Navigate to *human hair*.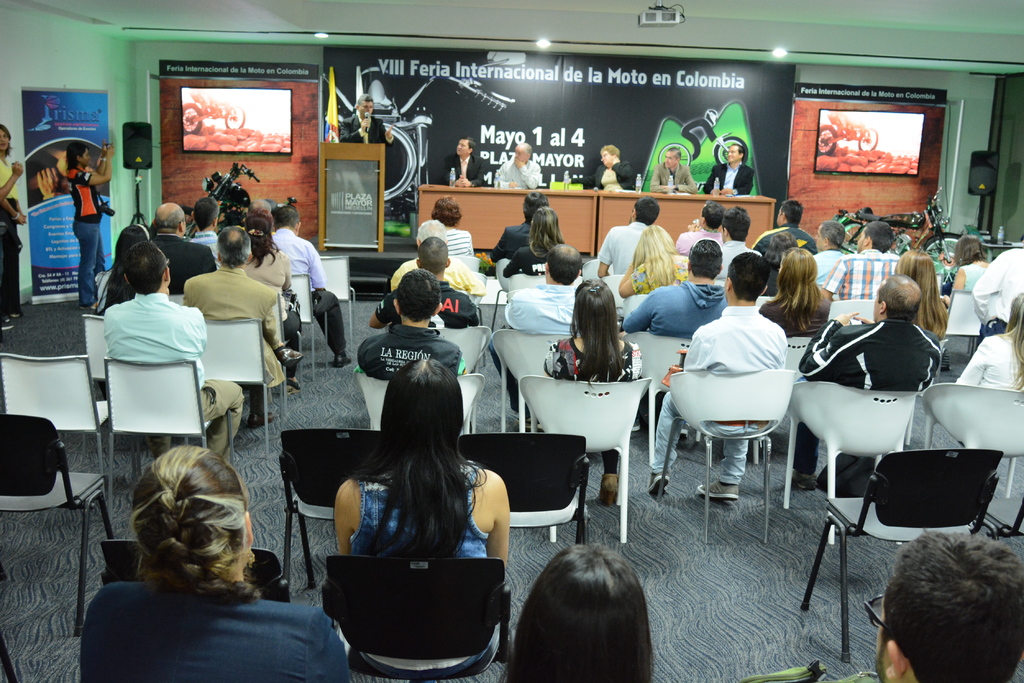
Navigation target: (x1=884, y1=531, x2=1023, y2=682).
